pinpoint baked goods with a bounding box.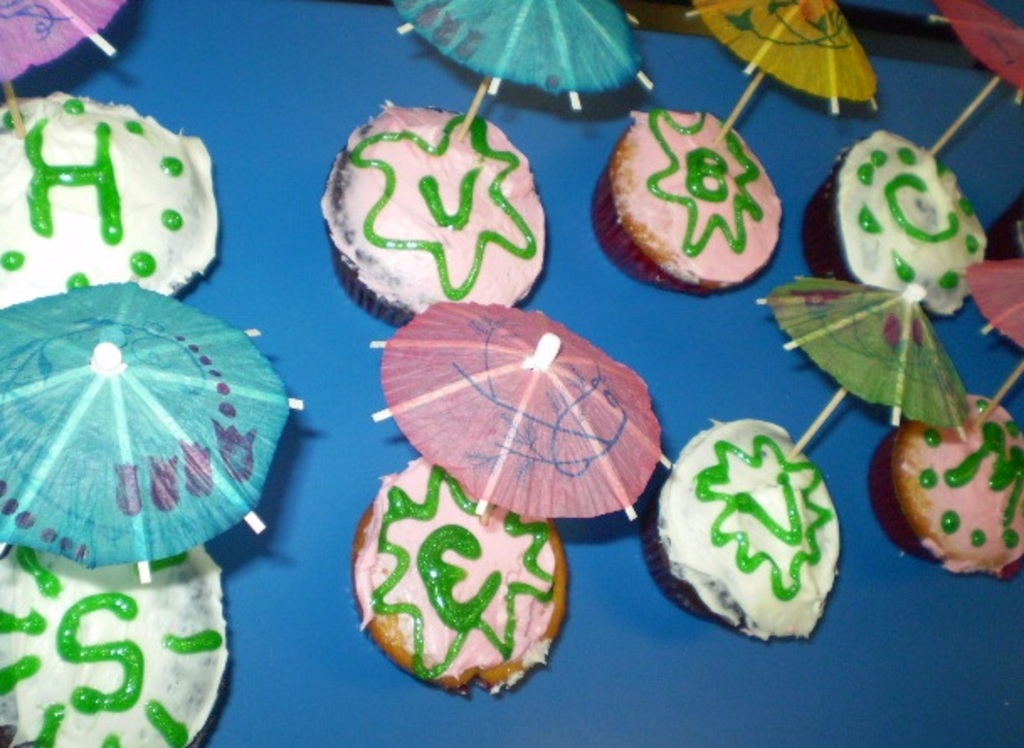
detection(0, 511, 234, 746).
